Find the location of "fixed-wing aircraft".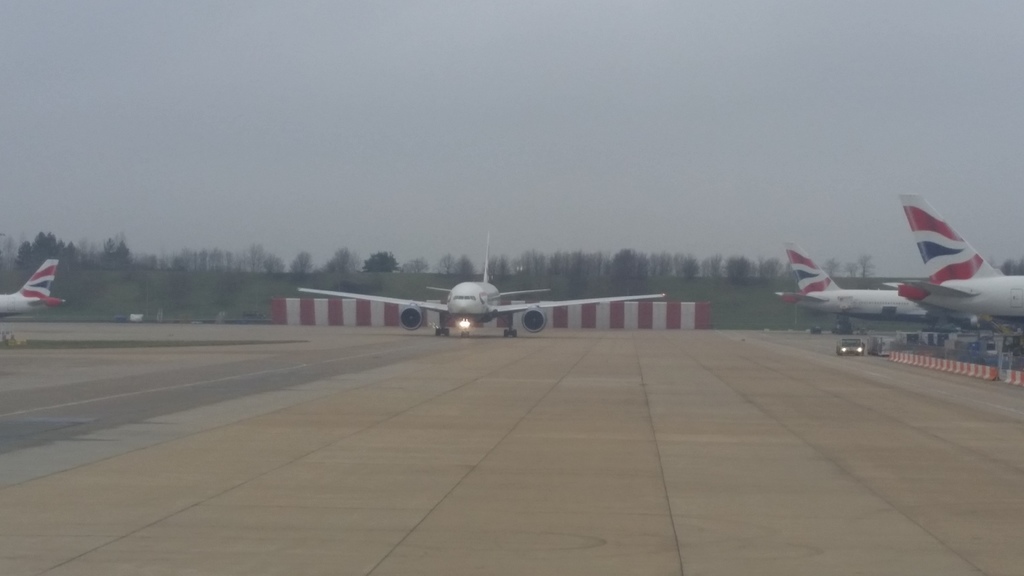
Location: <box>872,189,1023,339</box>.
